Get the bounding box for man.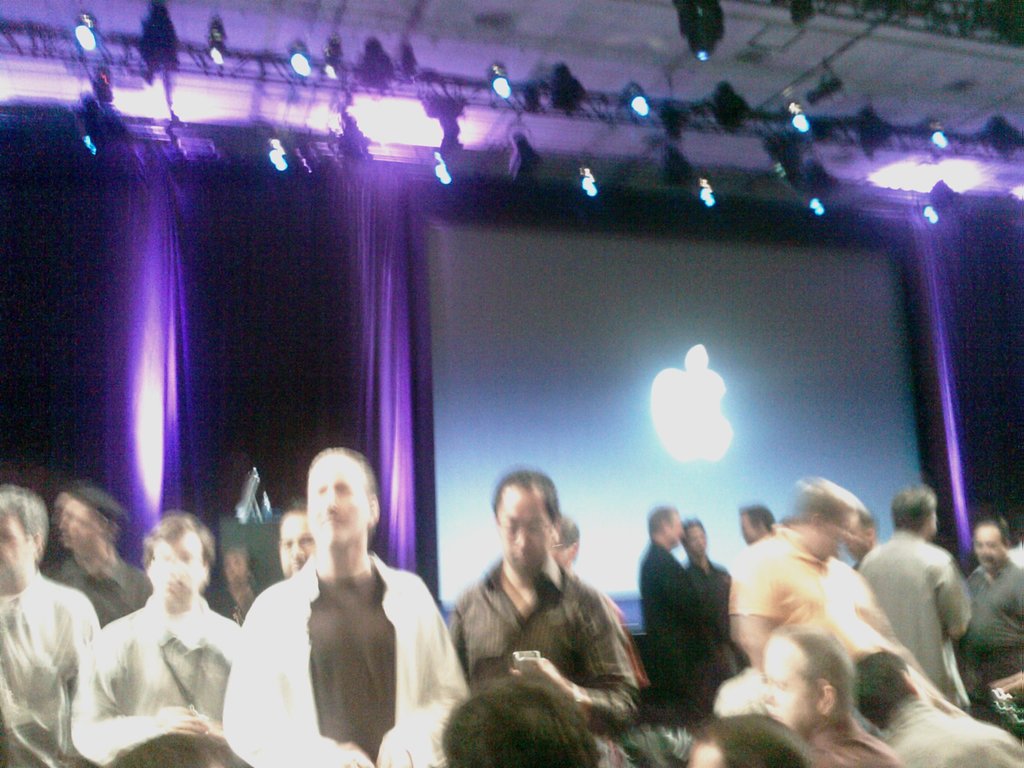
crop(68, 511, 240, 767).
